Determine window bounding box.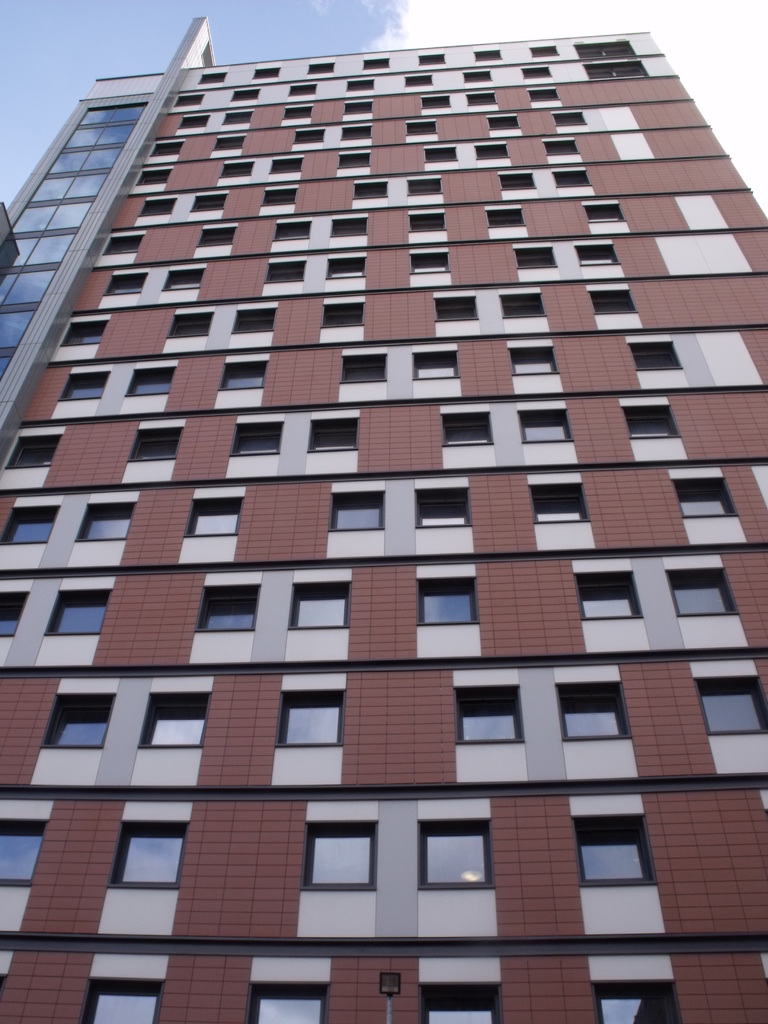
Determined: box=[529, 474, 591, 526].
